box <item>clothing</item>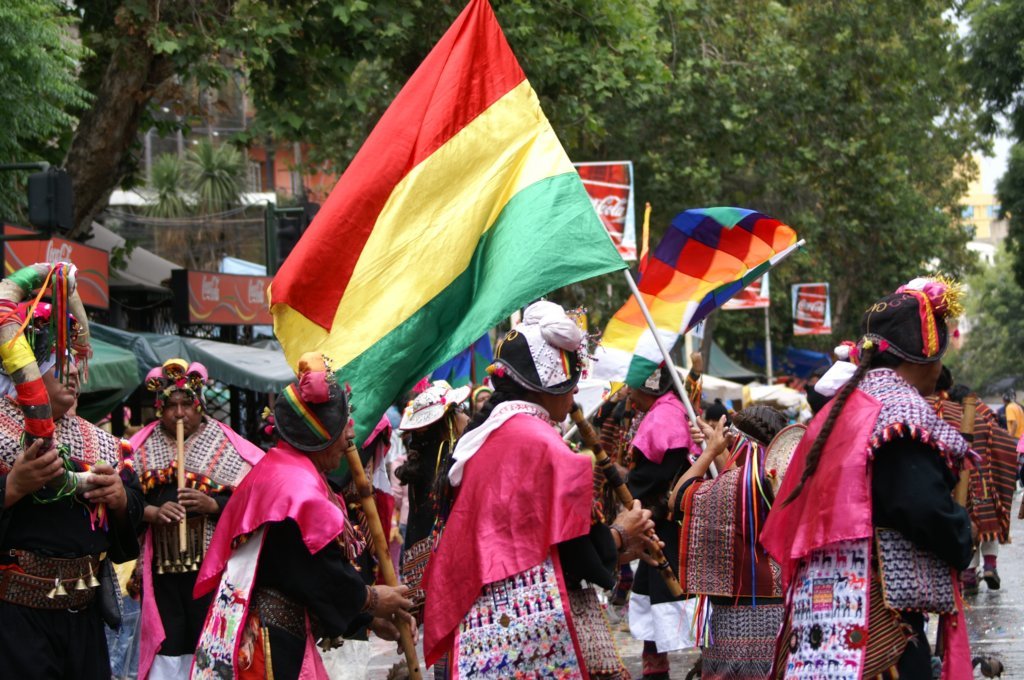
[x1=131, y1=421, x2=266, y2=679]
